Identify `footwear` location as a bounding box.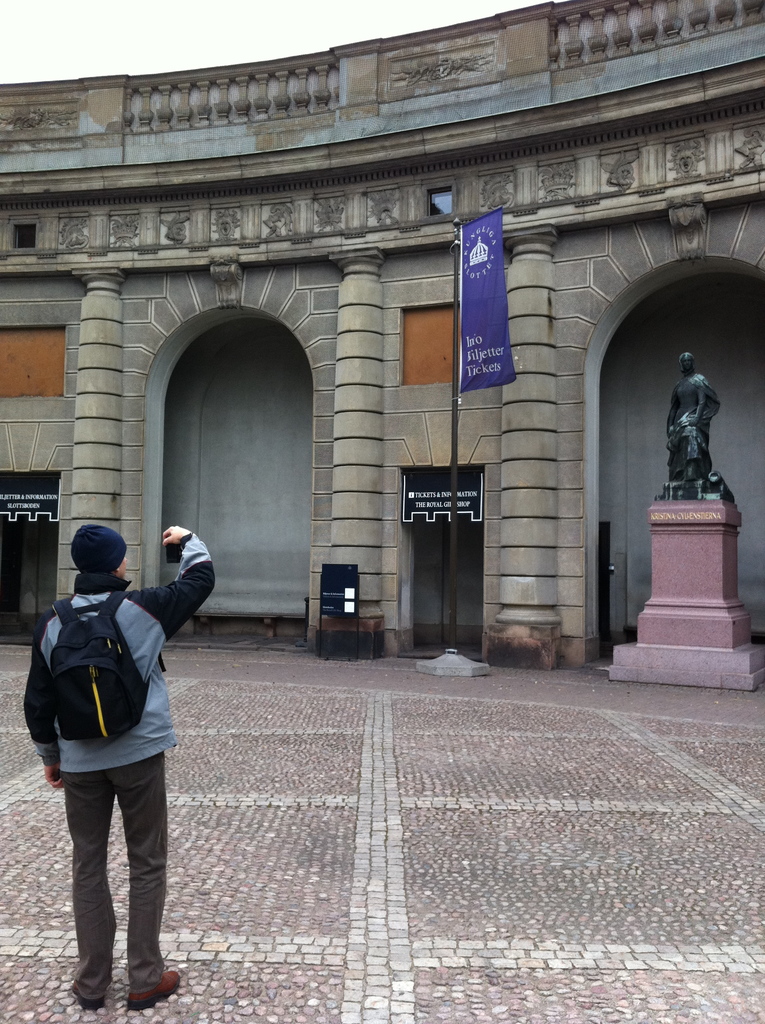
71 988 106 1006.
